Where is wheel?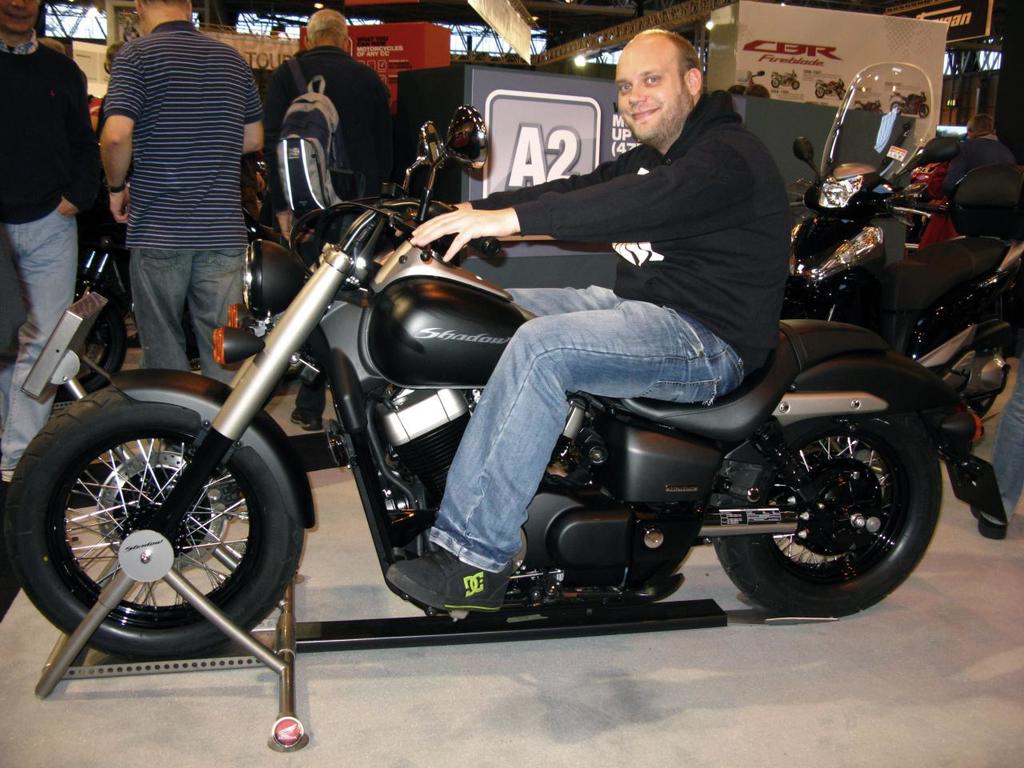
select_region(7, 386, 301, 662).
